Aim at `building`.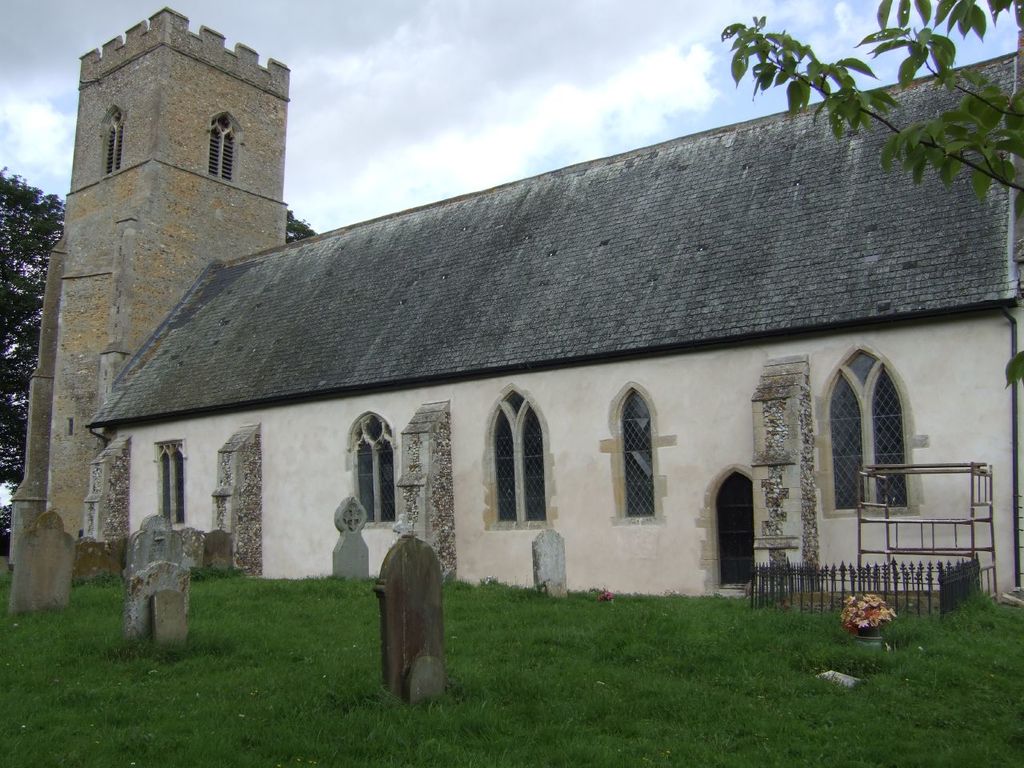
Aimed at 51,6,1023,610.
